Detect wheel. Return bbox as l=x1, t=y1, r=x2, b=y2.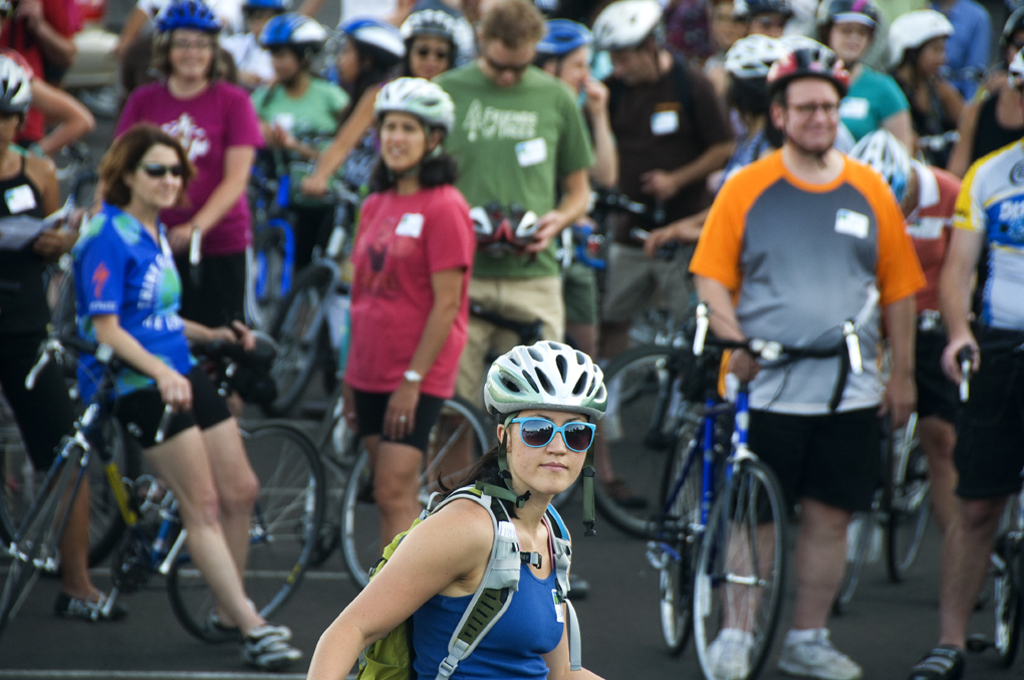
l=887, t=431, r=930, b=579.
